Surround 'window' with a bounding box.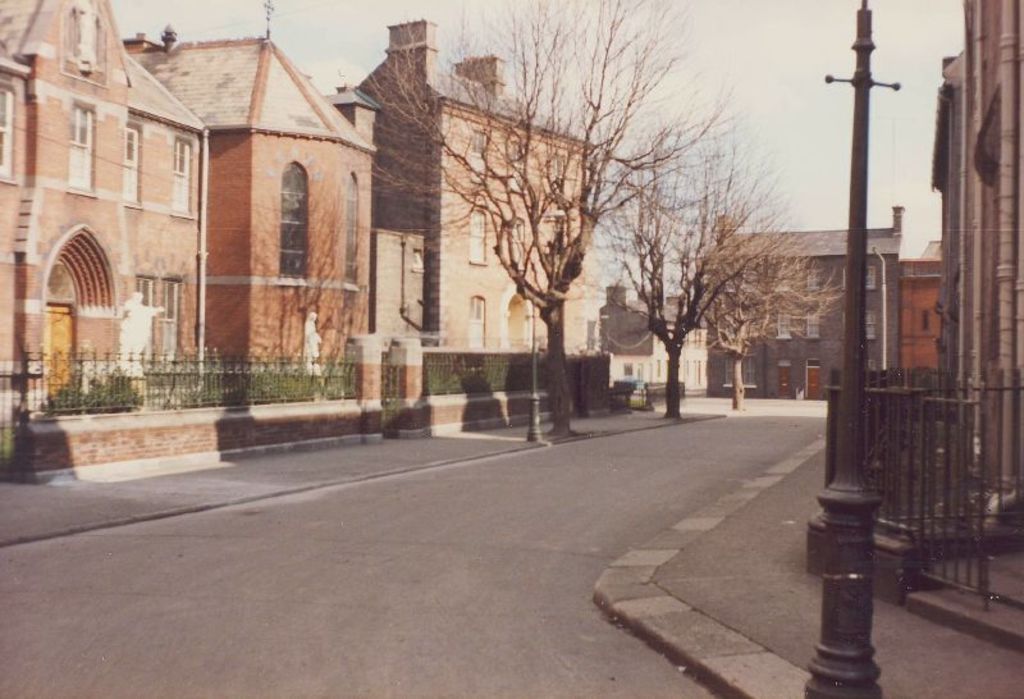
locate(468, 297, 484, 348).
